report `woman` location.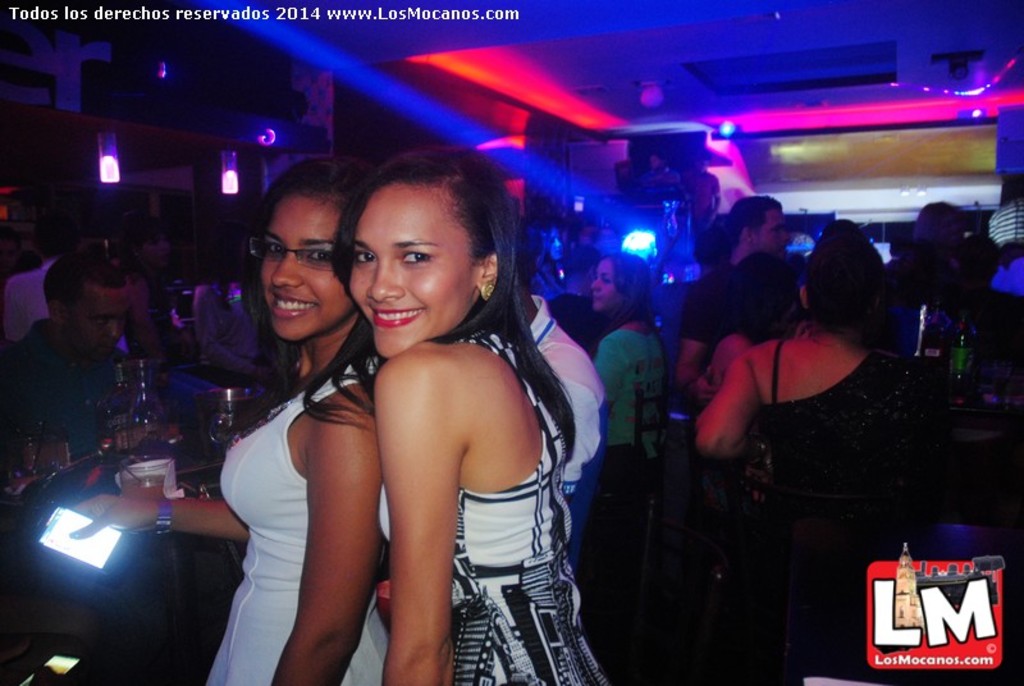
Report: select_region(56, 170, 403, 685).
